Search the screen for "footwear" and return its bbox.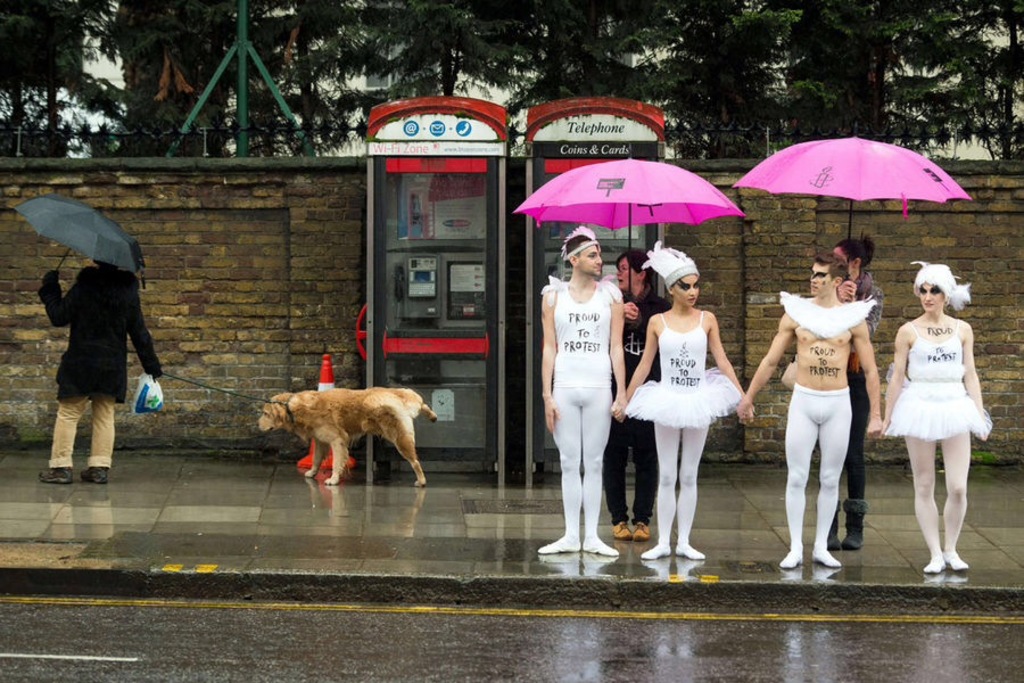
Found: [814,548,842,570].
